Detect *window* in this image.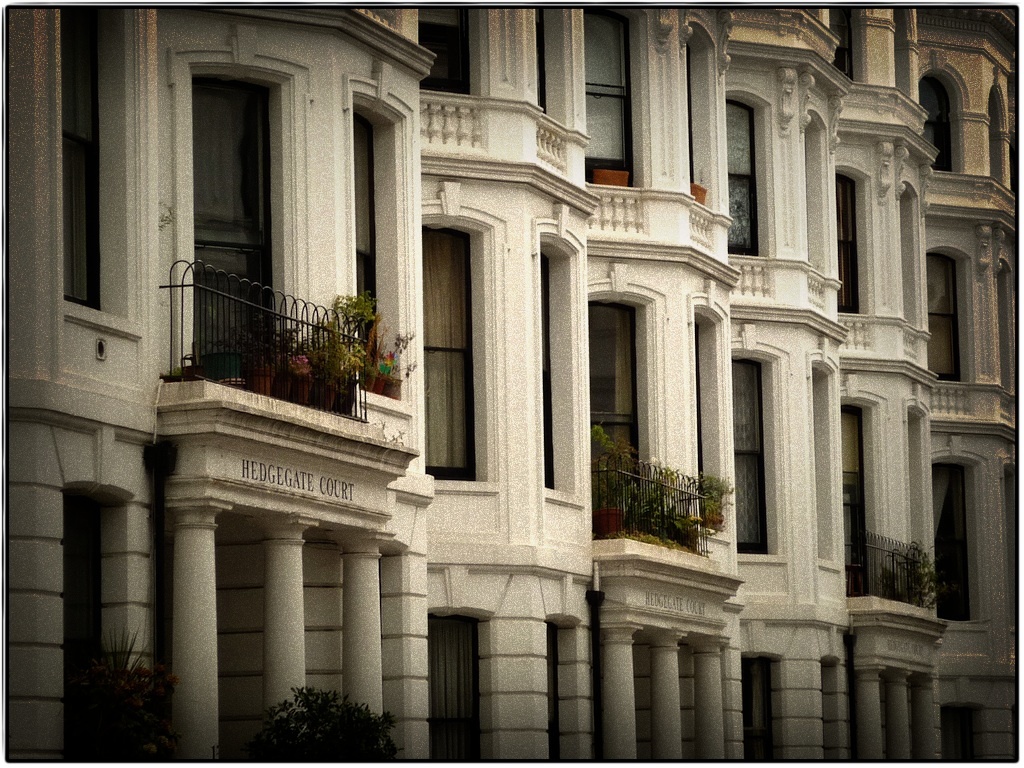
Detection: <box>188,71,284,388</box>.
